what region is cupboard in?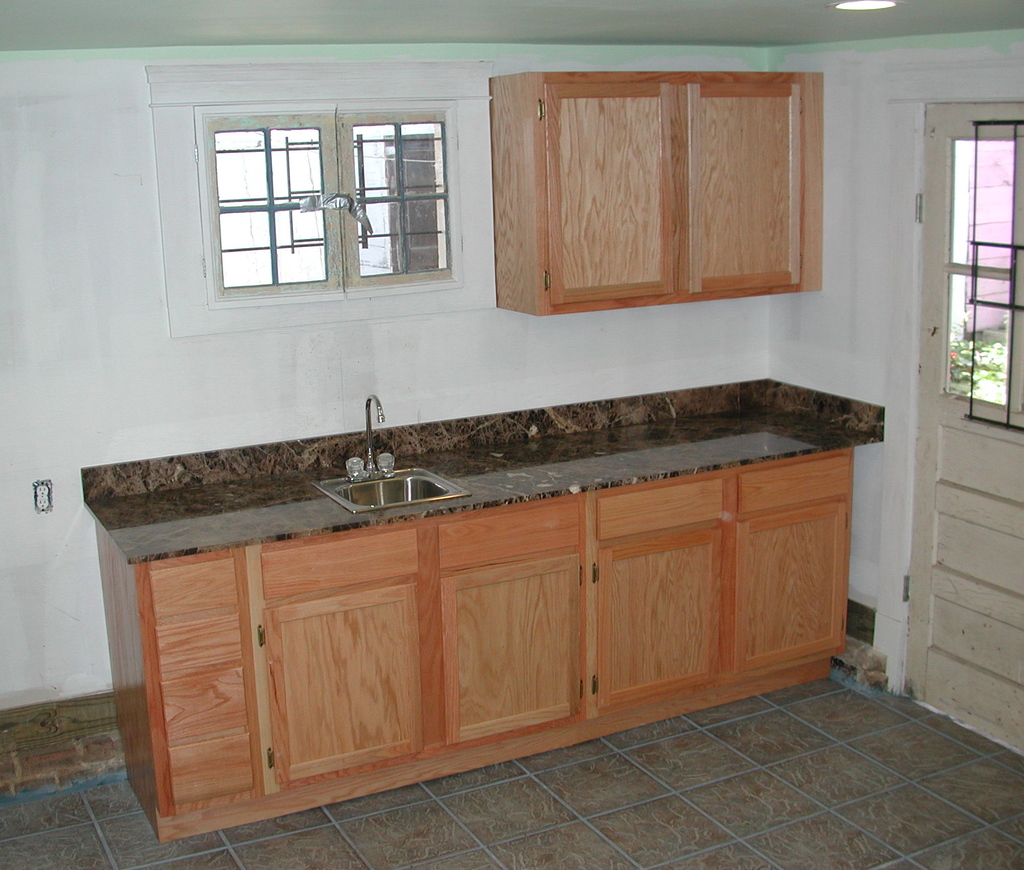
x1=472, y1=56, x2=822, y2=319.
